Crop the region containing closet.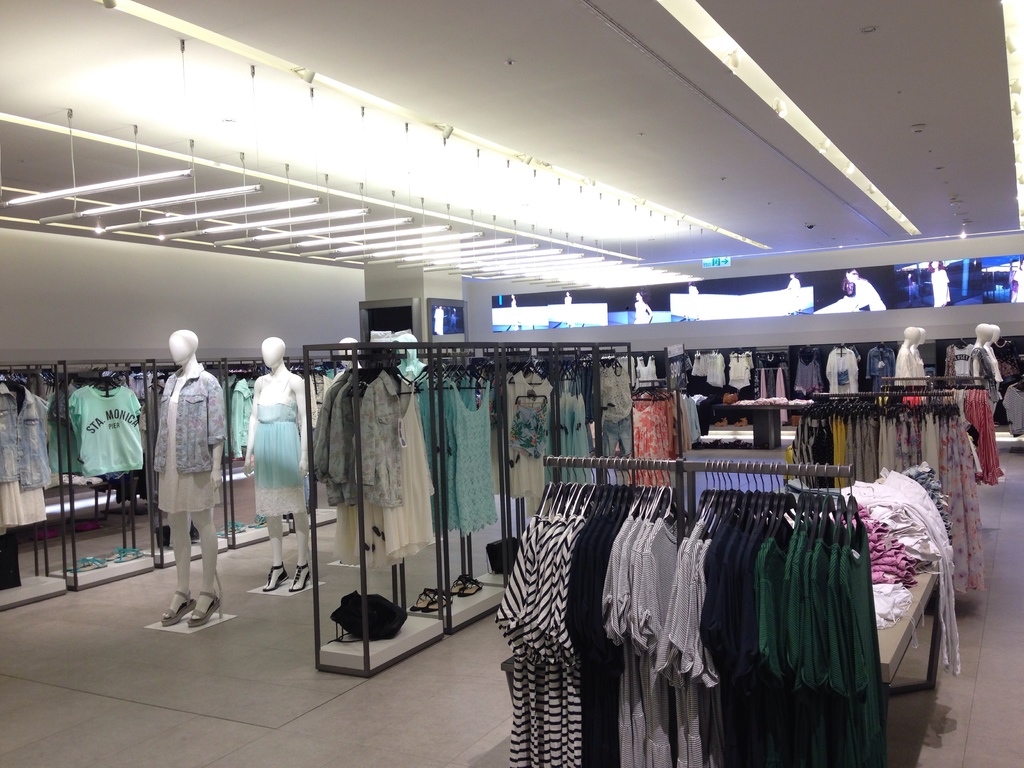
Crop region: (493,456,896,767).
